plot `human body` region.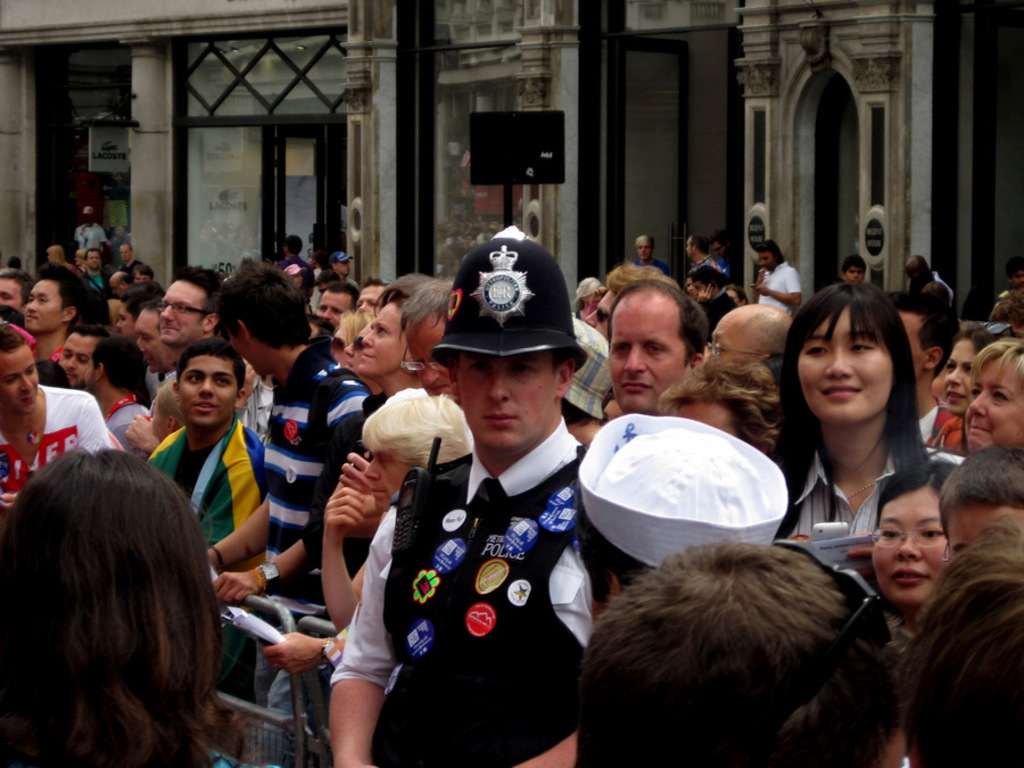
Plotted at 119 239 147 270.
